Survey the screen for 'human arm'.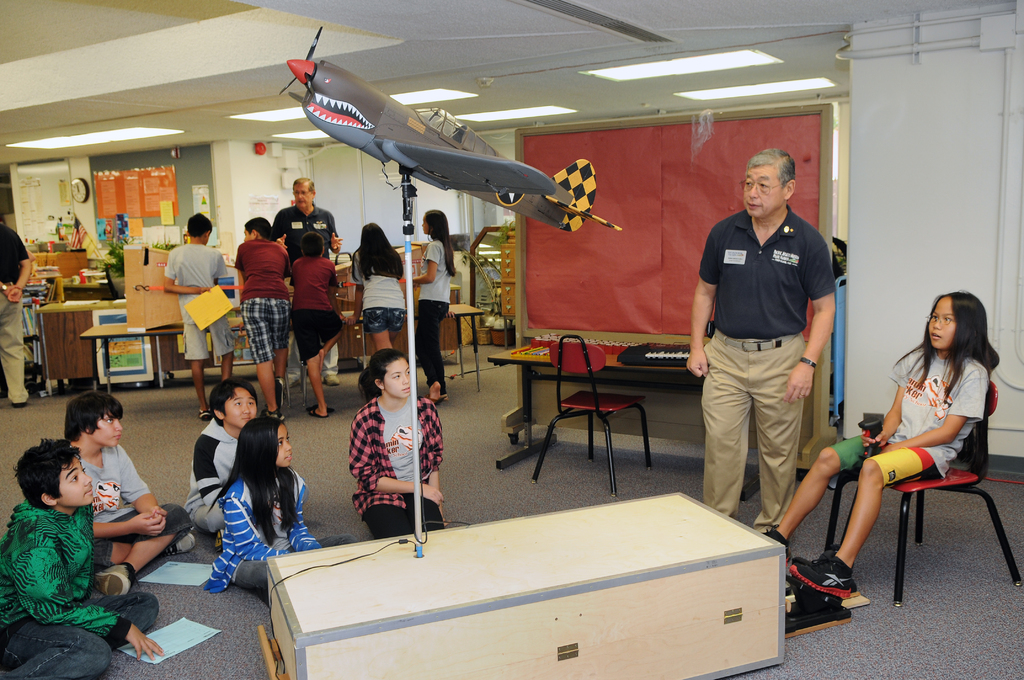
Survey found: (left=218, top=496, right=292, bottom=565).
